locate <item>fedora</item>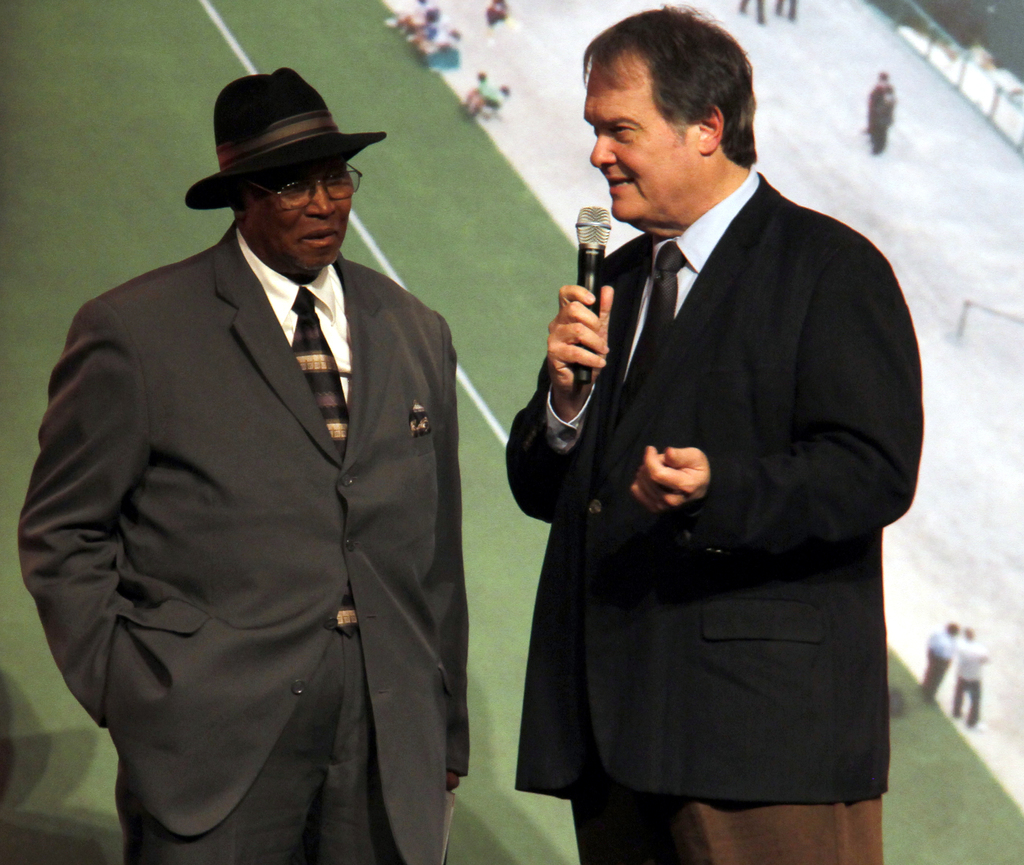
detection(184, 64, 387, 207)
